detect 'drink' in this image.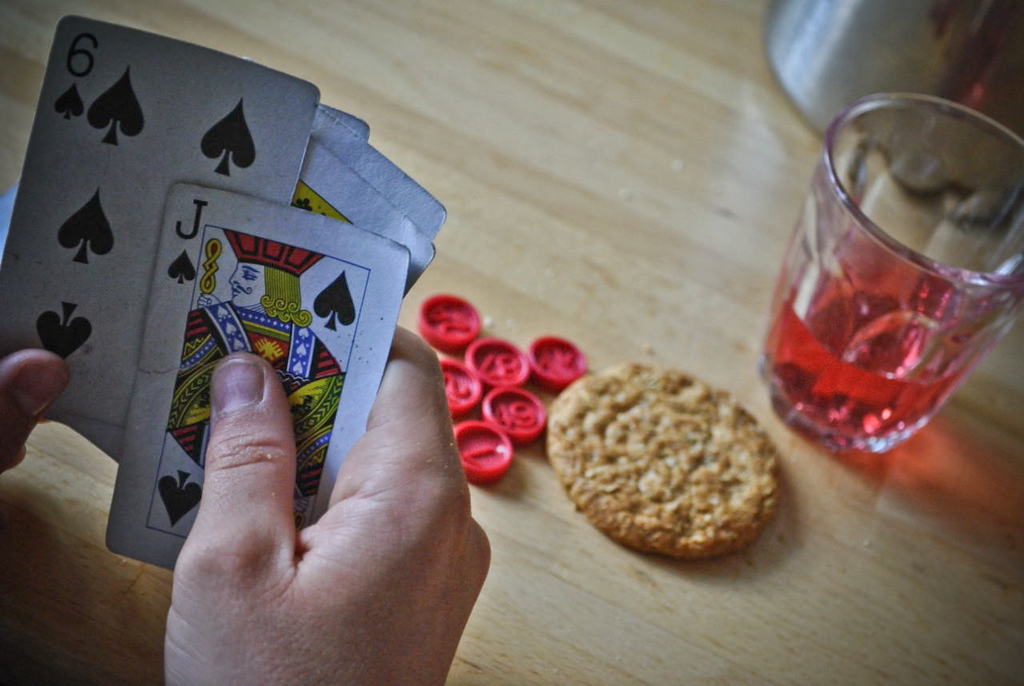
Detection: x1=774 y1=93 x2=1009 y2=471.
